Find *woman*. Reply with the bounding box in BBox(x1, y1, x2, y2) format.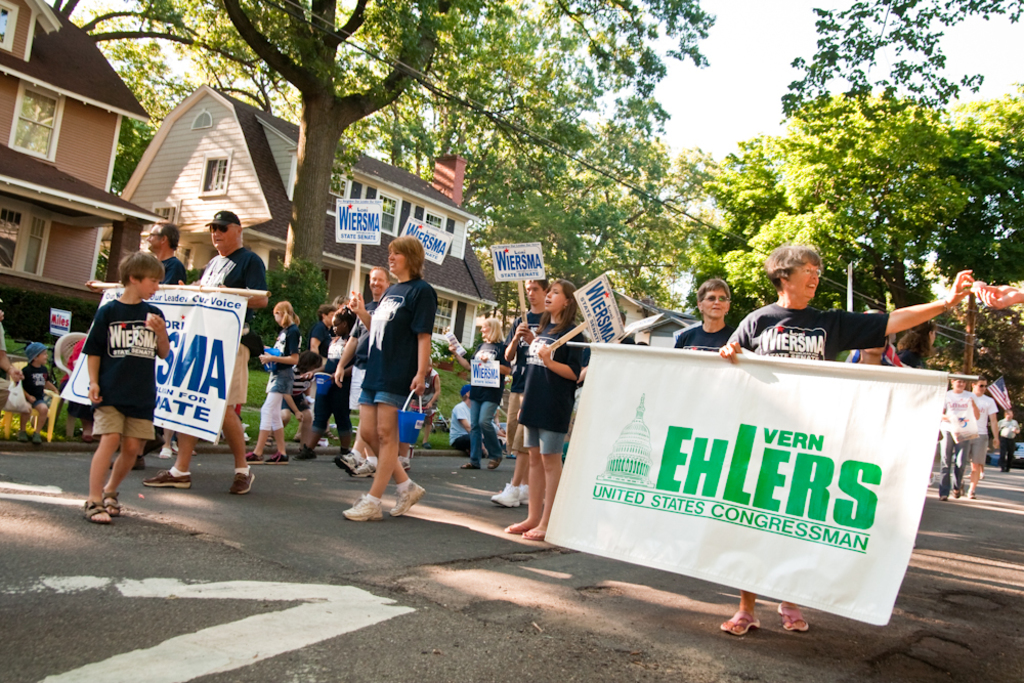
BBox(444, 314, 513, 471).
